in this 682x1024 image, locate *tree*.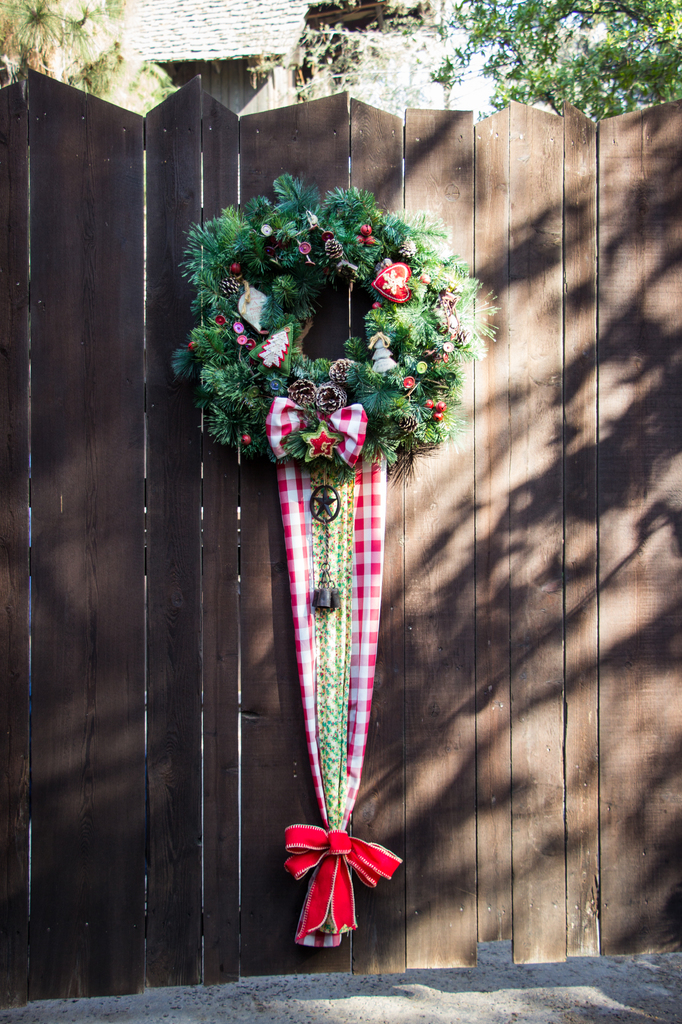
Bounding box: bbox=[0, 0, 138, 101].
